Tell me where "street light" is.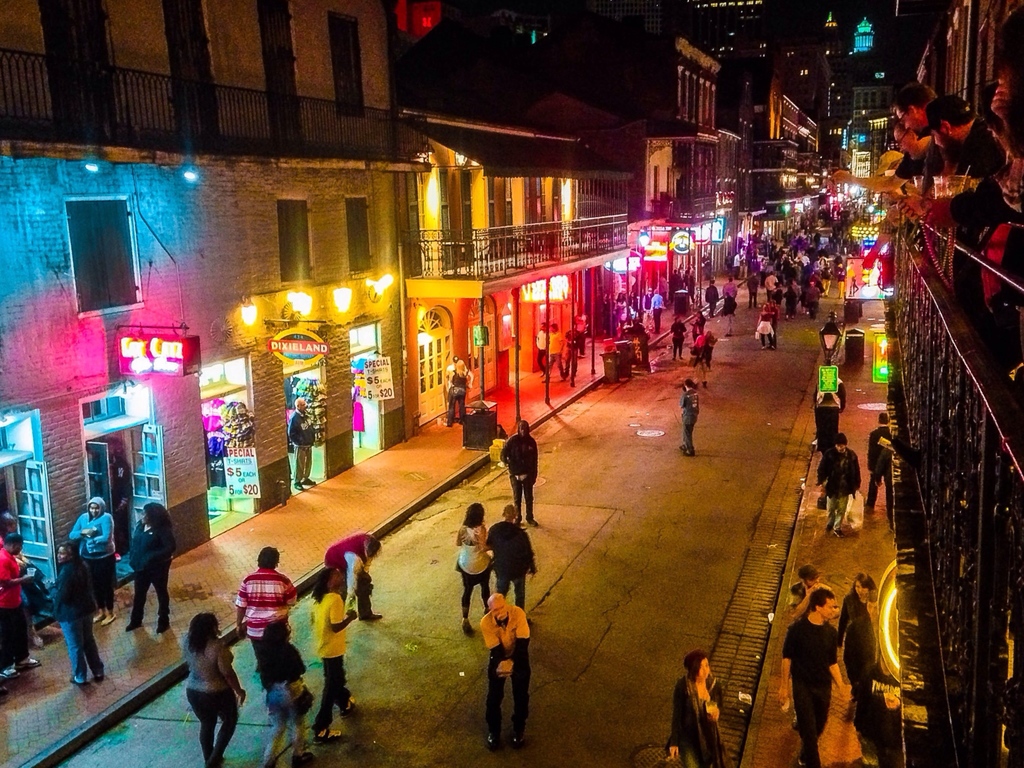
"street light" is at (left=241, top=291, right=259, bottom=326).
